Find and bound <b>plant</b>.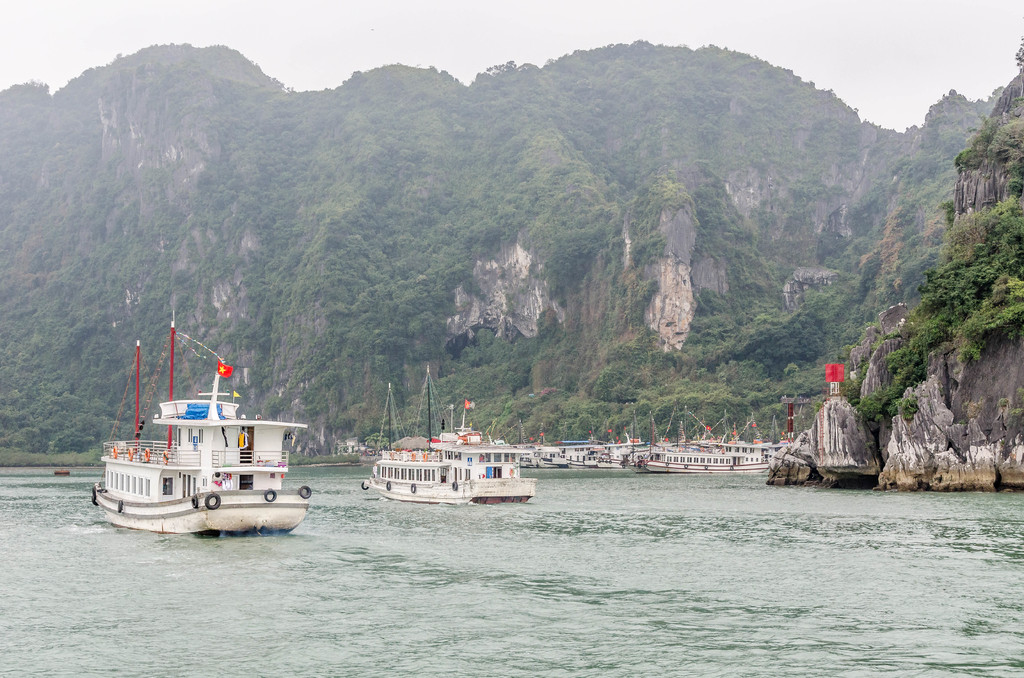
Bound: (0, 440, 122, 467).
